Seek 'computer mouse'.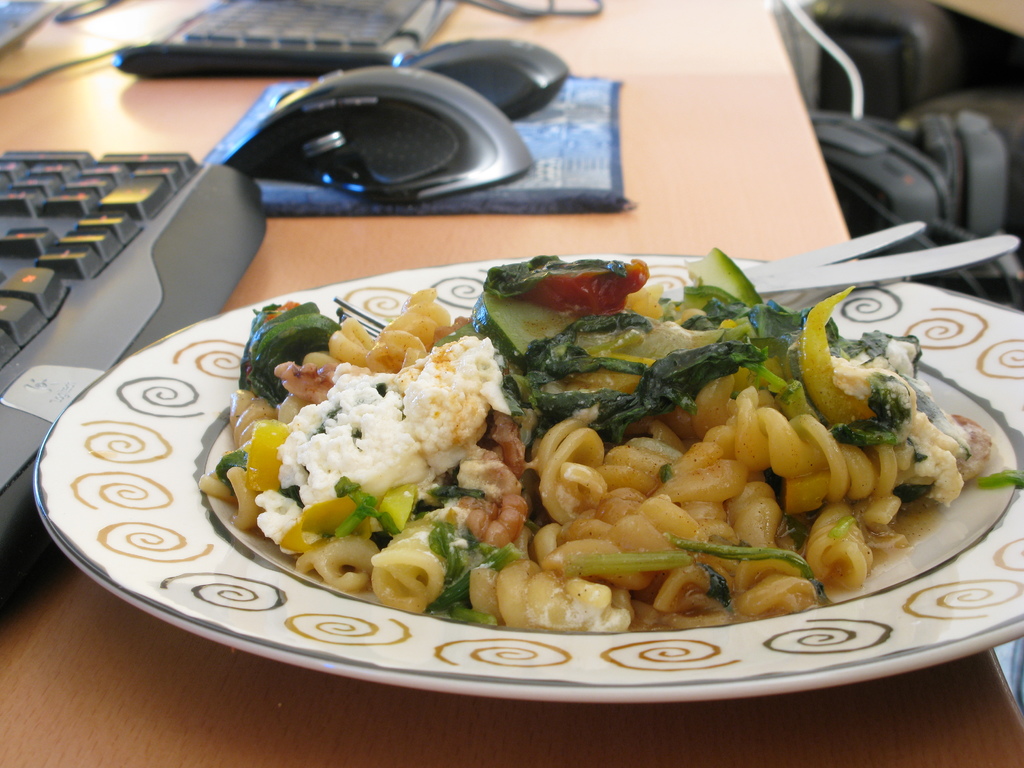
select_region(397, 35, 576, 122).
